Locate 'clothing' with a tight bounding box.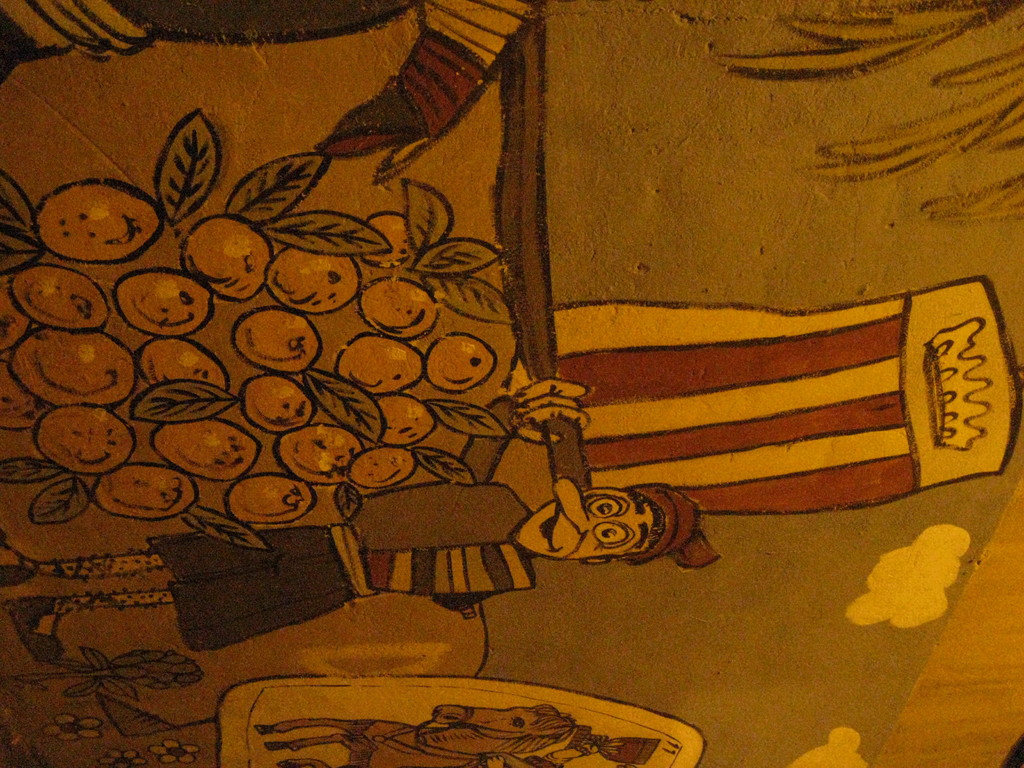
locate(145, 520, 537, 653).
